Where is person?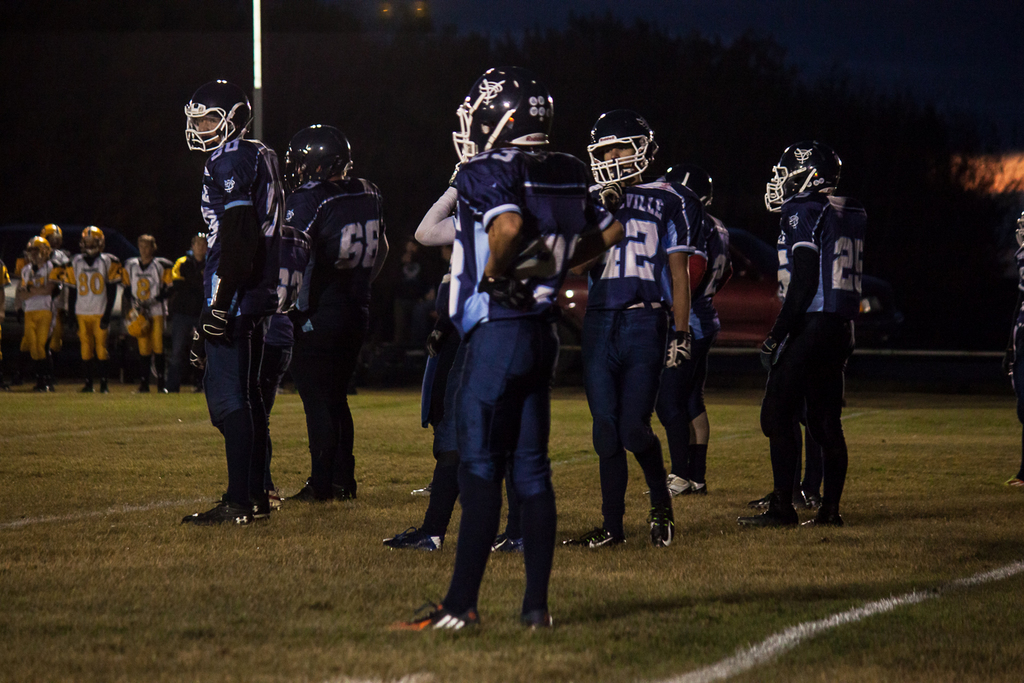
40 227 63 310.
